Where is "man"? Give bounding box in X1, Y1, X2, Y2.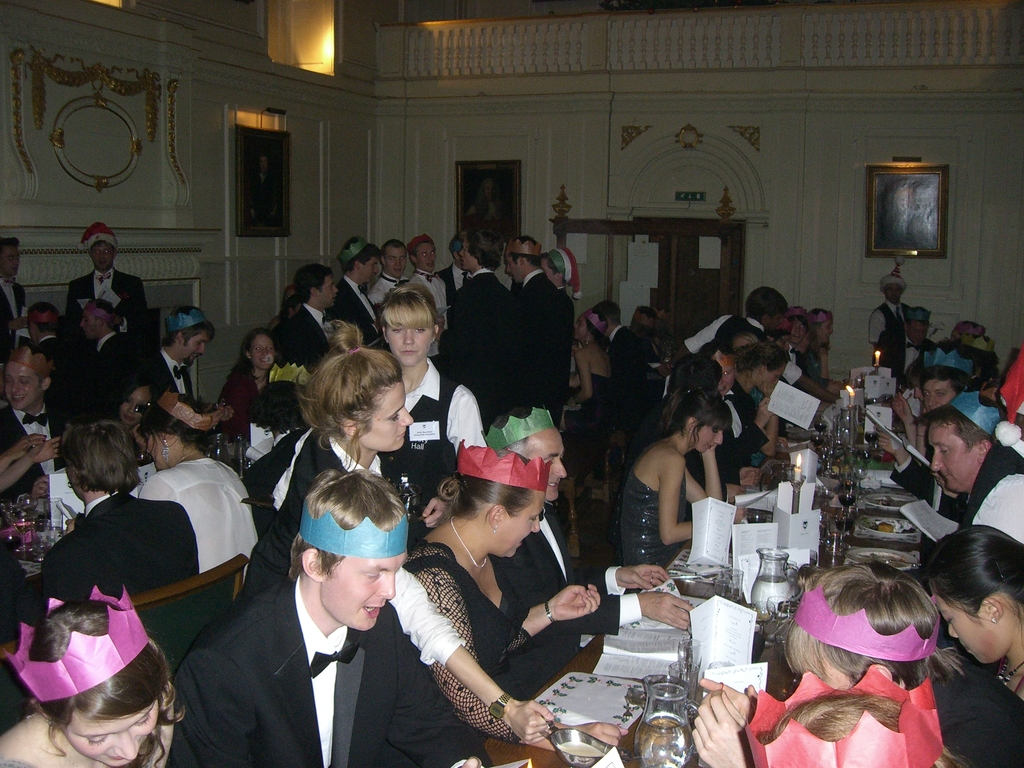
432, 236, 520, 426.
